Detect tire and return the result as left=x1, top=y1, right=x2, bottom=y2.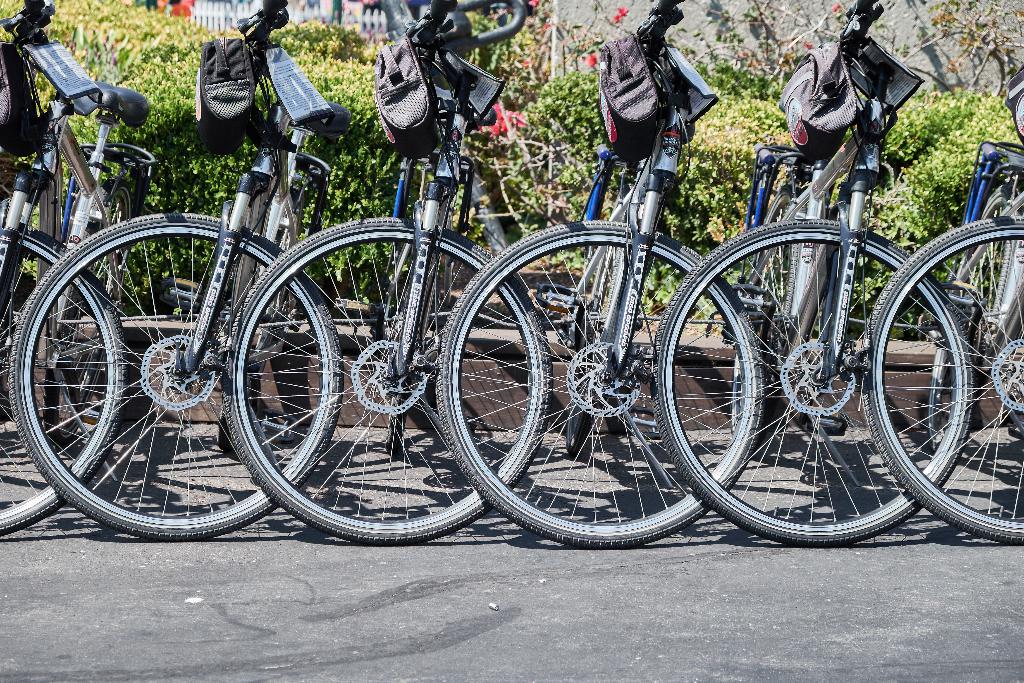
left=42, top=179, right=132, bottom=445.
